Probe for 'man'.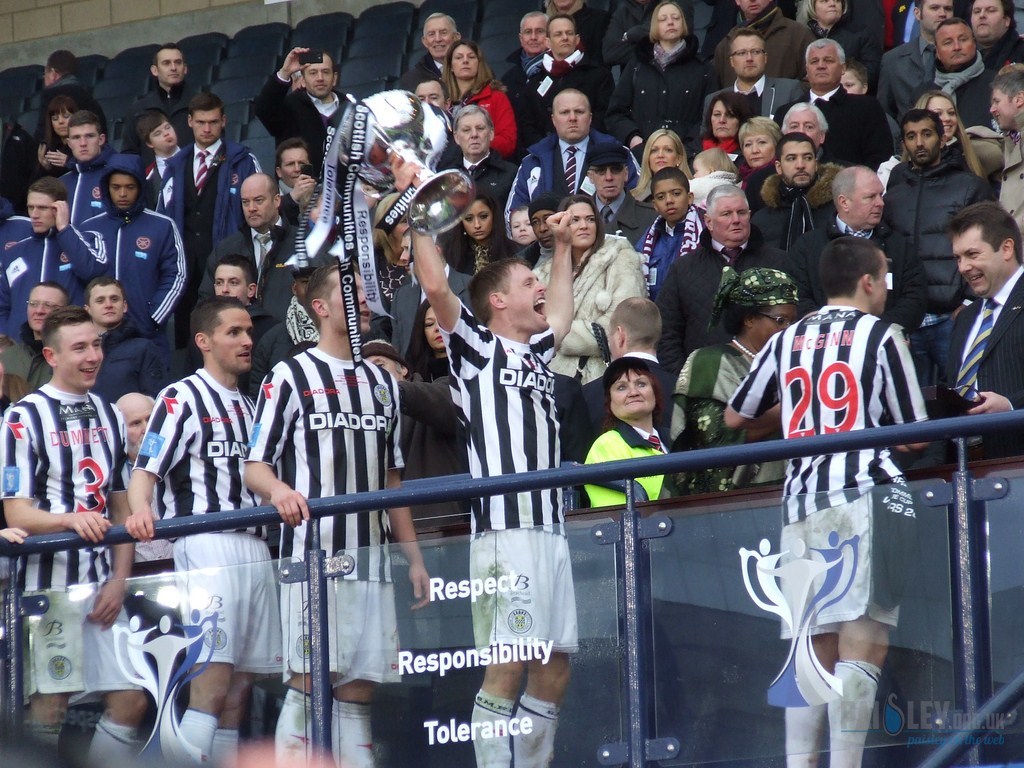
Probe result: (x1=0, y1=302, x2=149, y2=767).
